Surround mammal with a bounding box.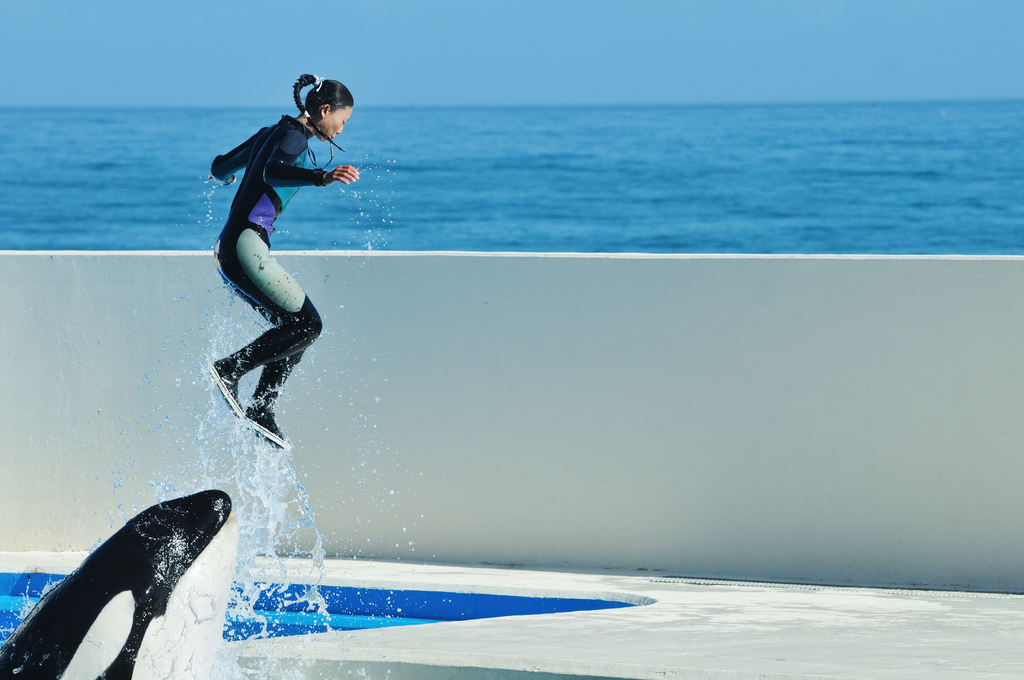
201 104 349 412.
